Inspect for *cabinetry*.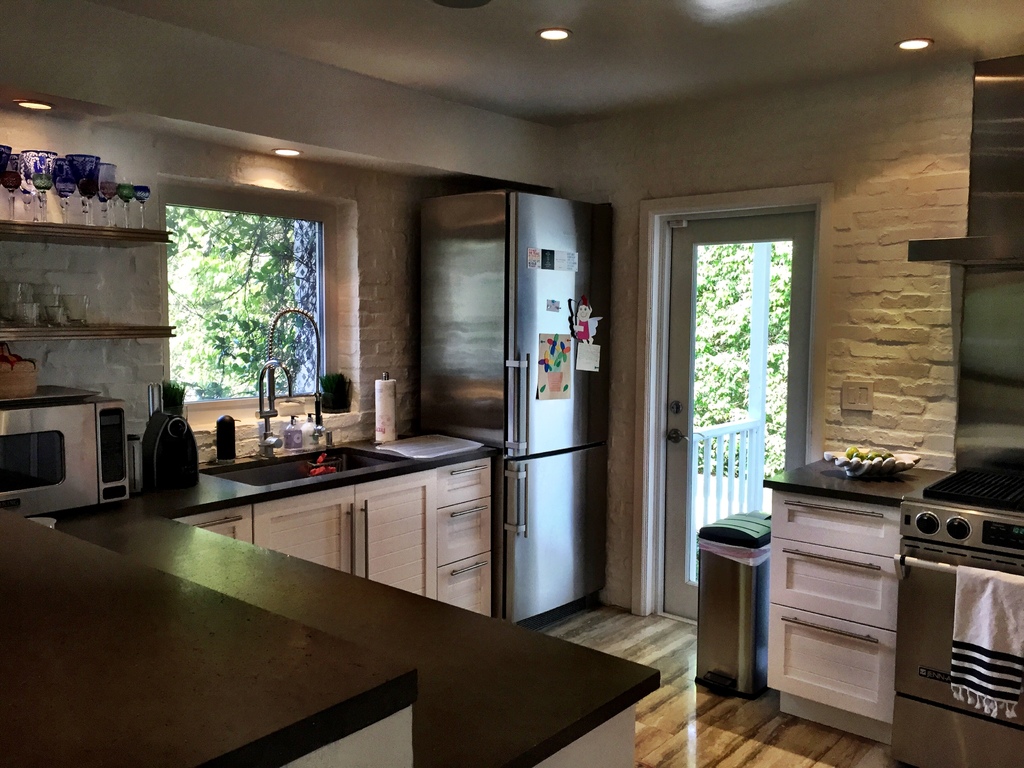
Inspection: 172:456:492:616.
